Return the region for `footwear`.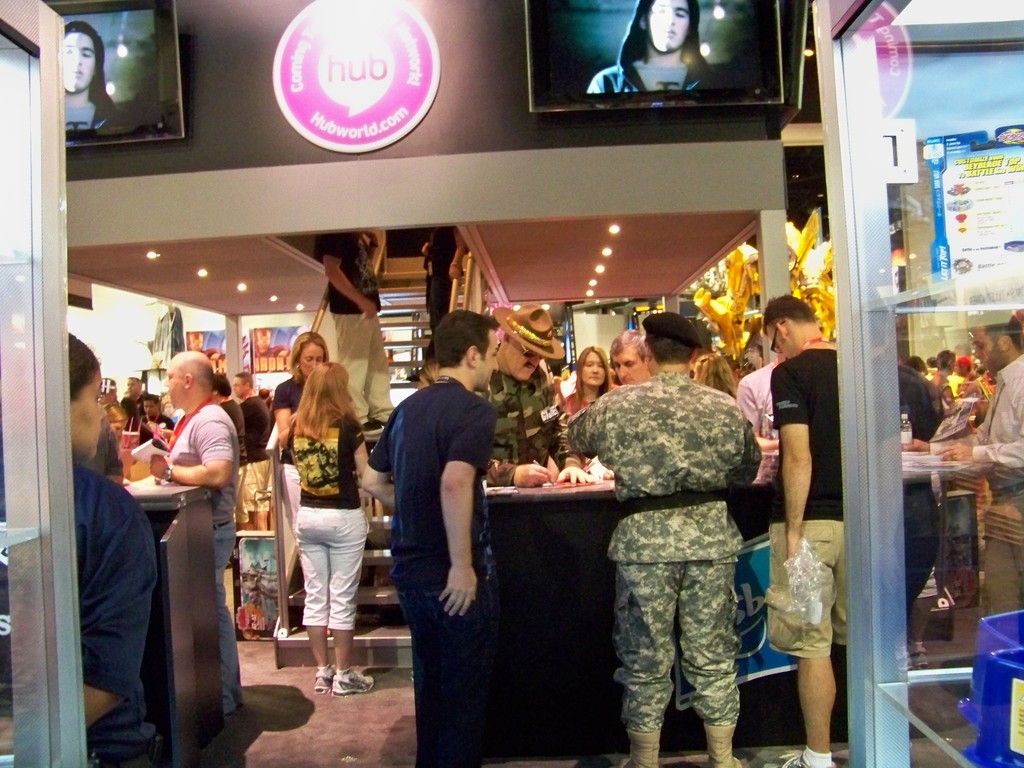
bbox=(785, 744, 831, 767).
